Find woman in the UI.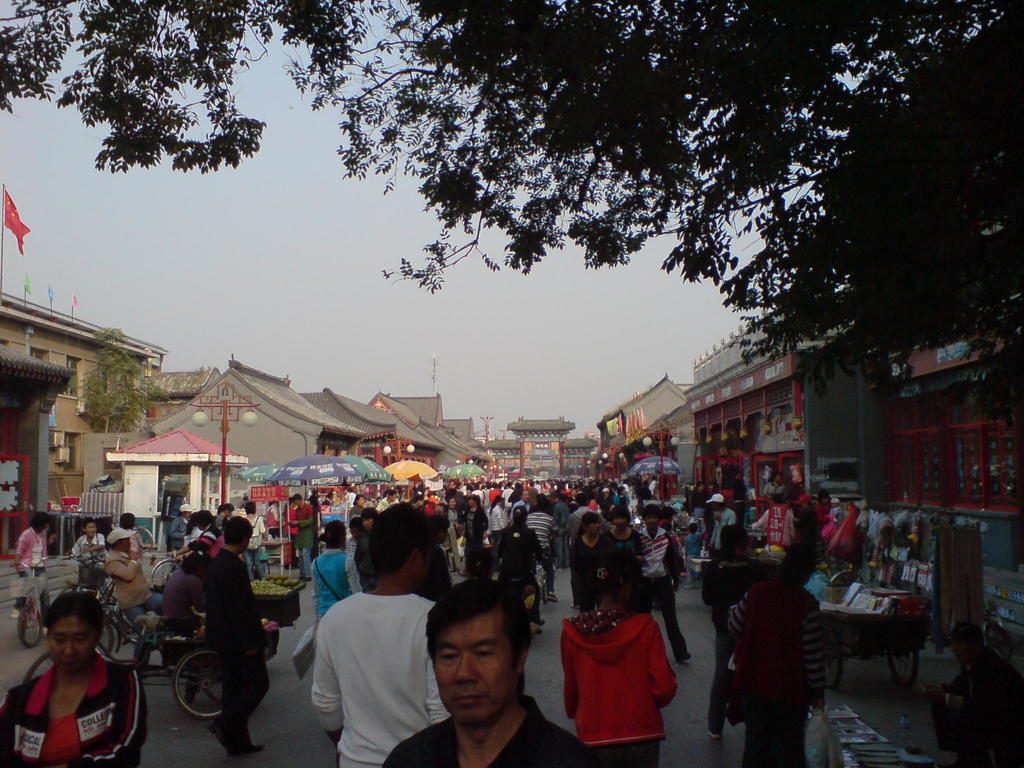
UI element at Rect(571, 506, 613, 609).
